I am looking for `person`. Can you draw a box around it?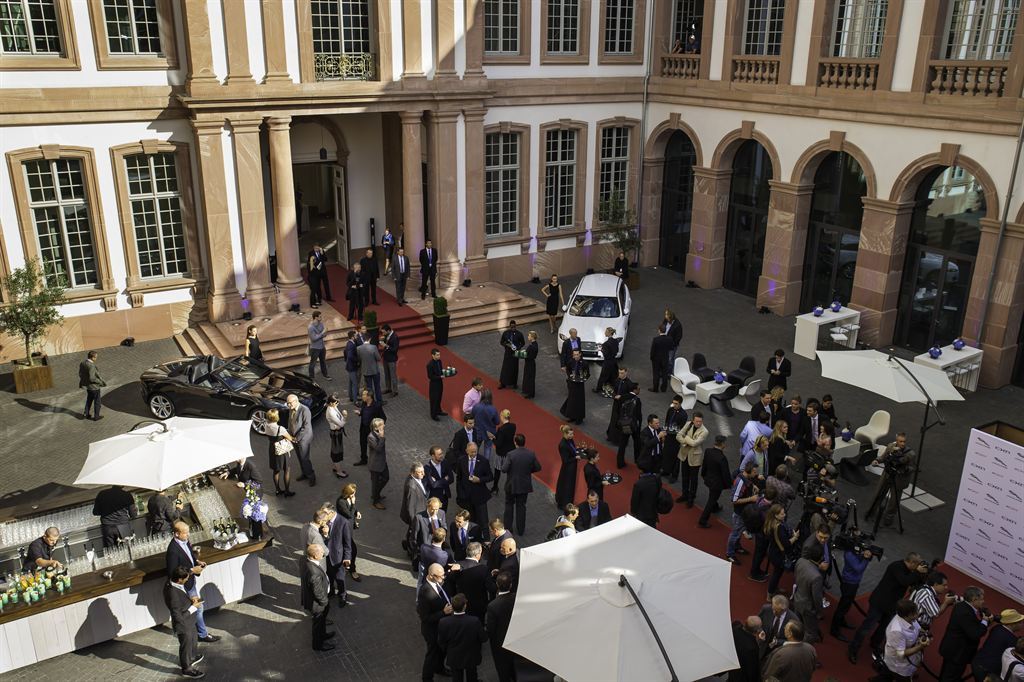
Sure, the bounding box is bbox(161, 567, 206, 678).
